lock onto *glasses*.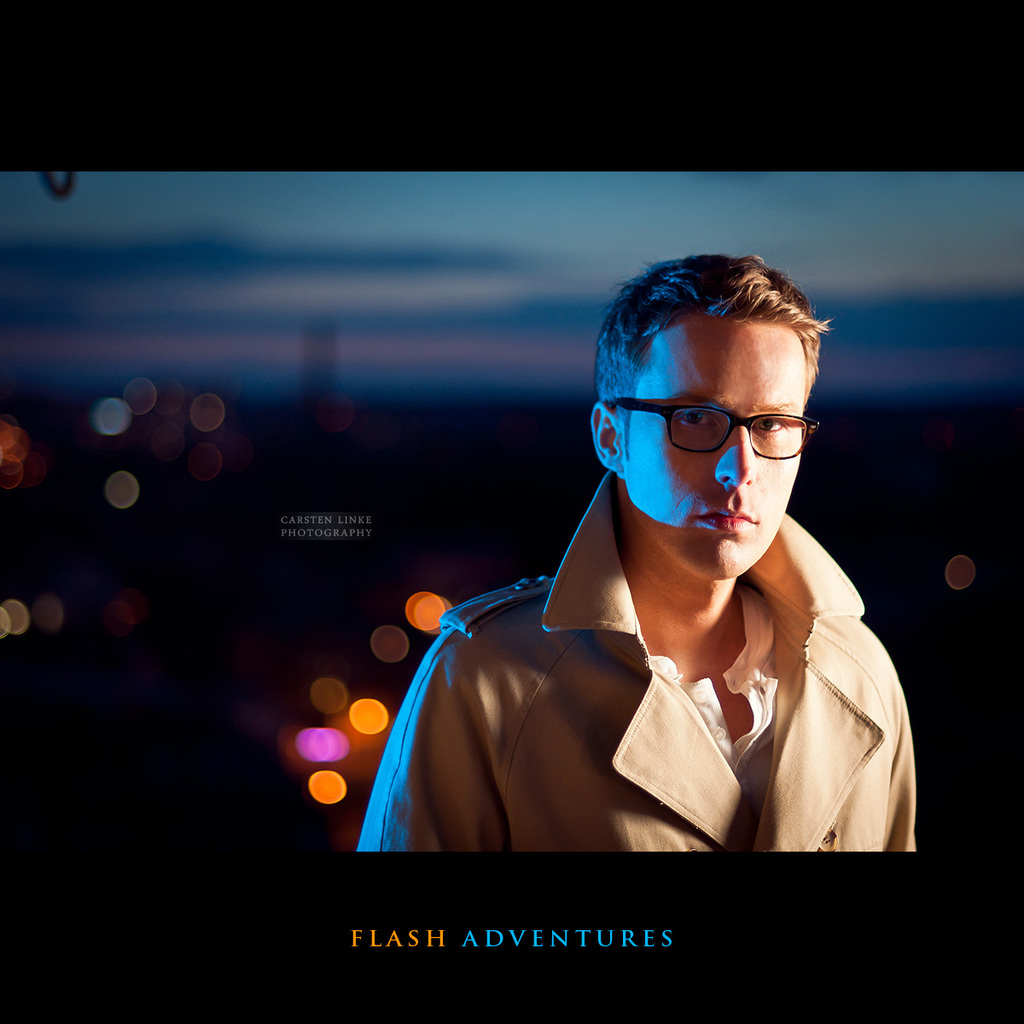
Locked: bbox=(614, 378, 825, 455).
